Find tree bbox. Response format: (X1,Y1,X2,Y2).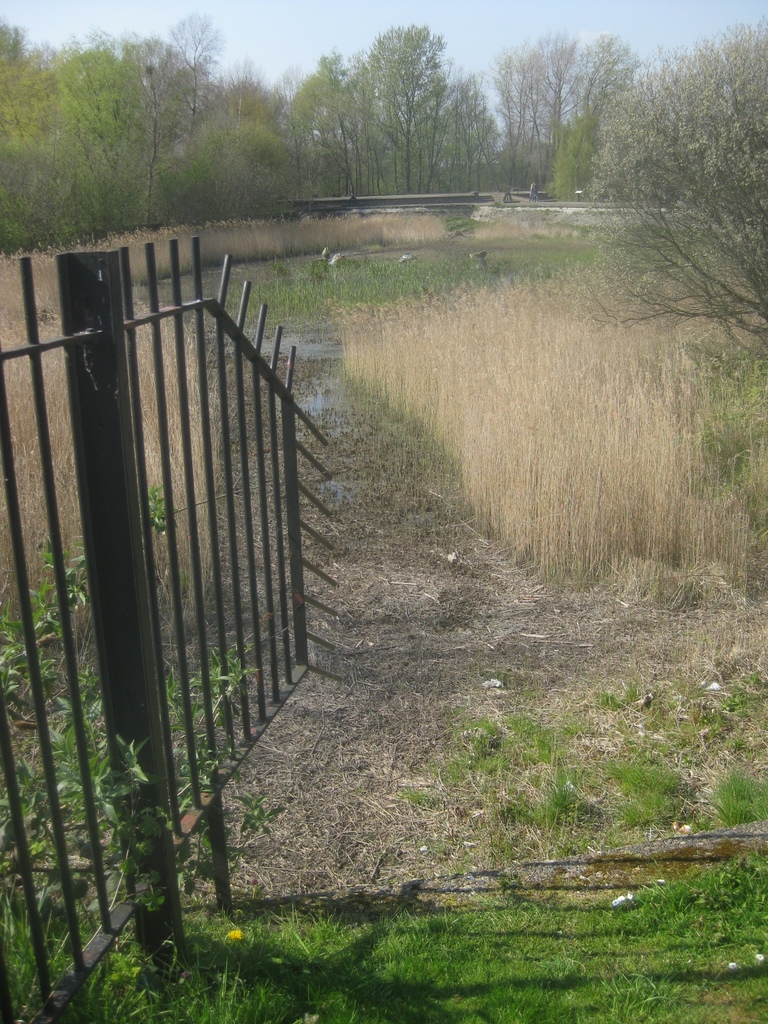
(291,64,349,202).
